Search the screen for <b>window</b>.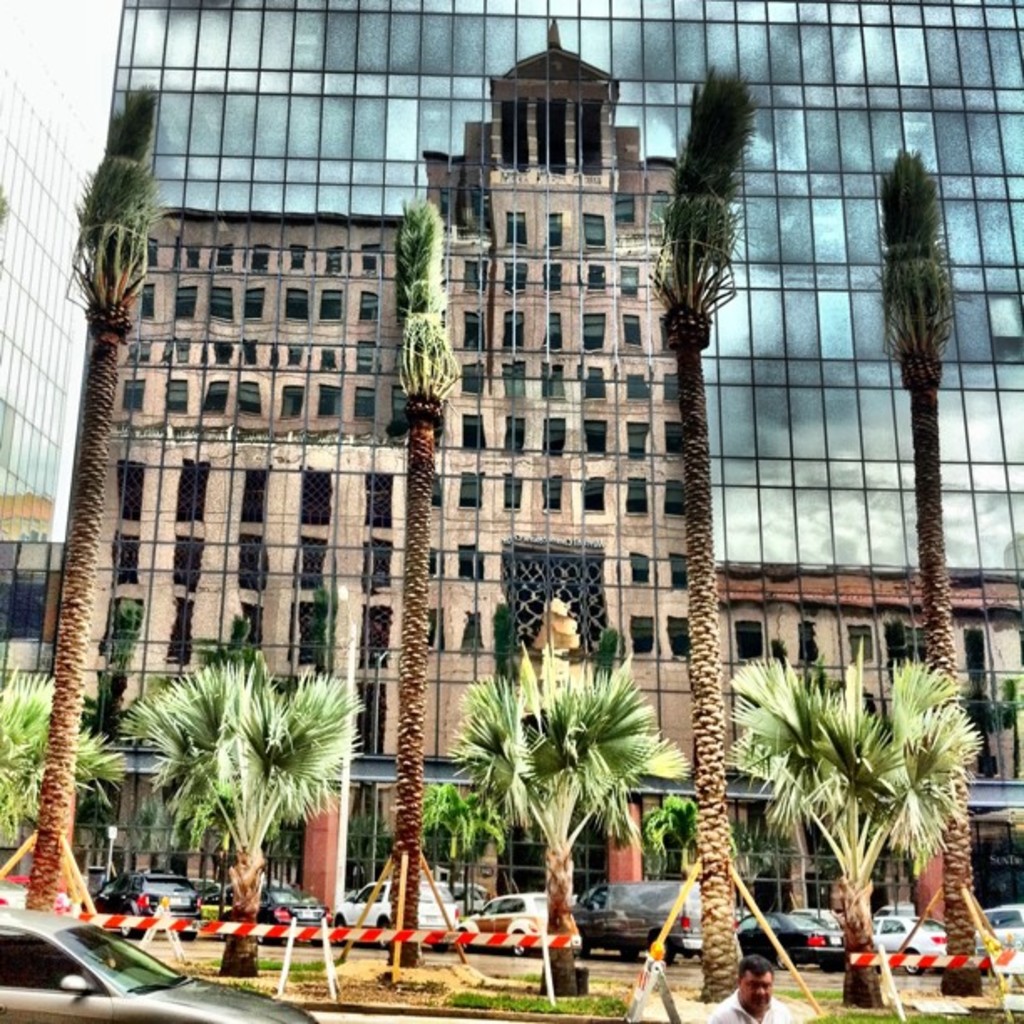
Found at detection(211, 286, 236, 326).
